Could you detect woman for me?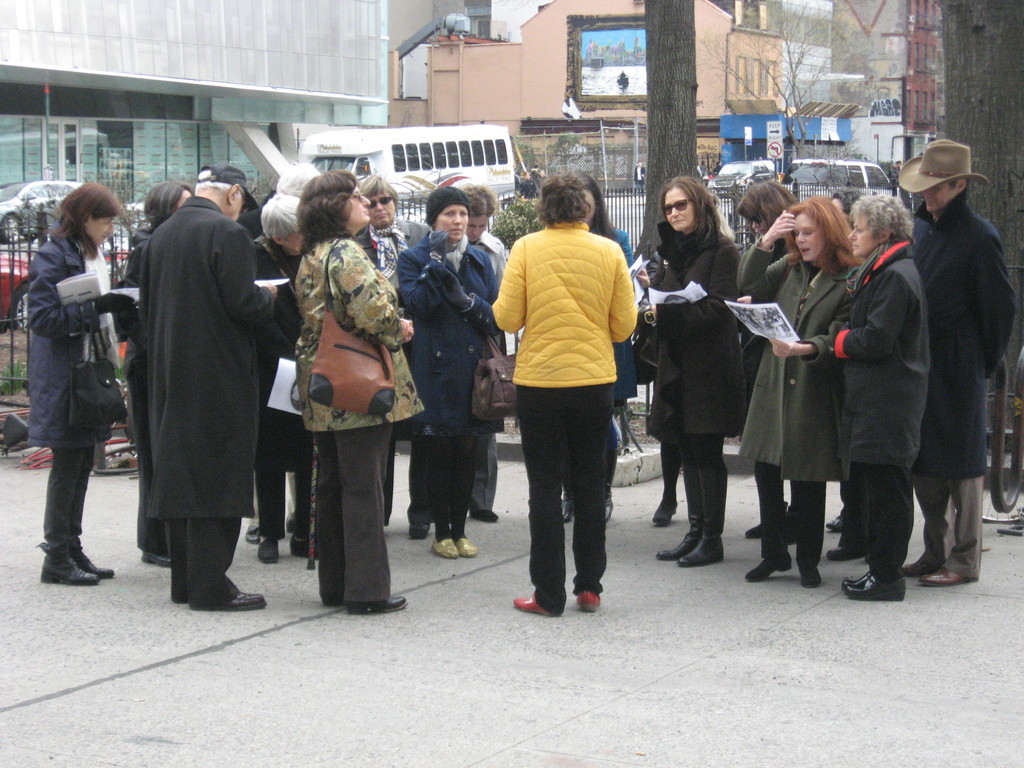
Detection result: detection(393, 188, 499, 556).
